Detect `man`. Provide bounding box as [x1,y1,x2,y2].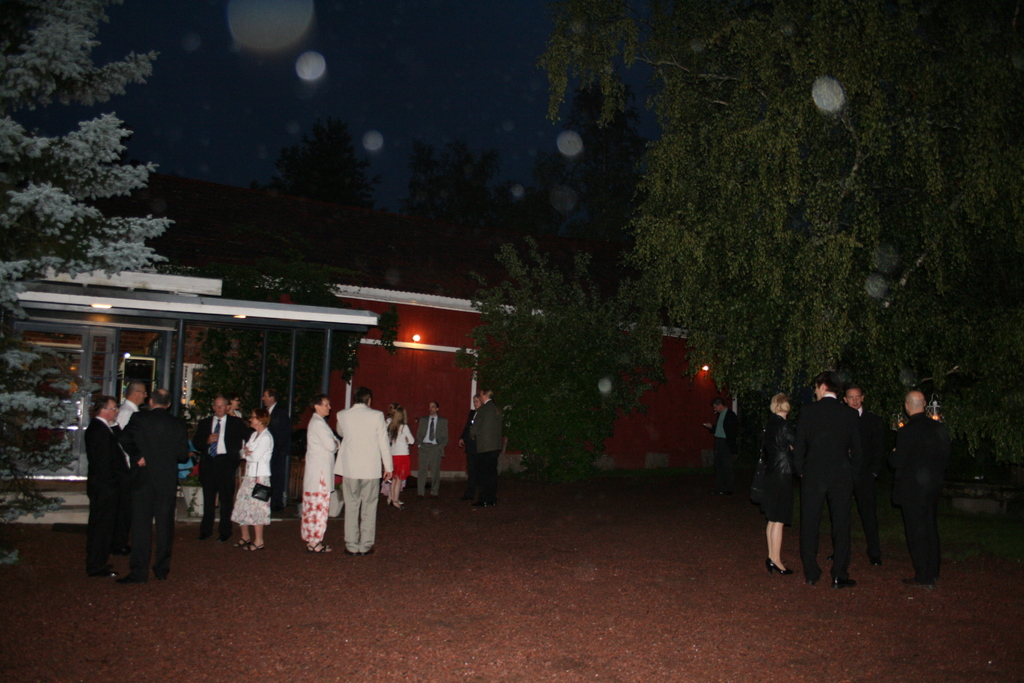
[83,390,115,577].
